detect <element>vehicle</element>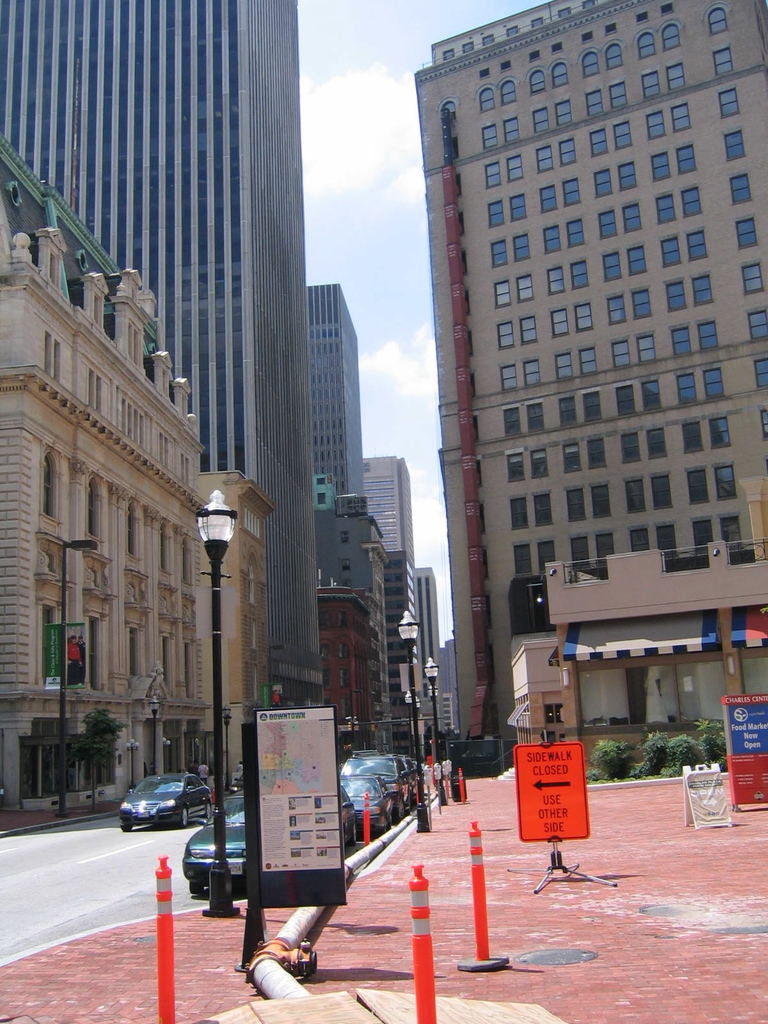
332,769,393,834
